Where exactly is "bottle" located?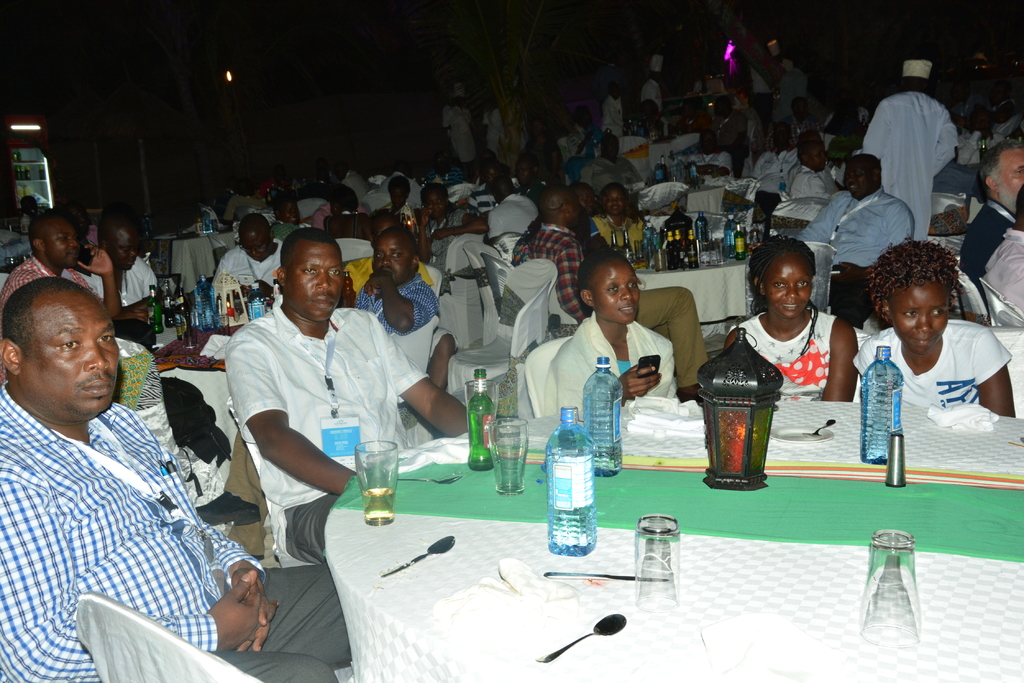
Its bounding box is (left=342, top=270, right=355, bottom=309).
